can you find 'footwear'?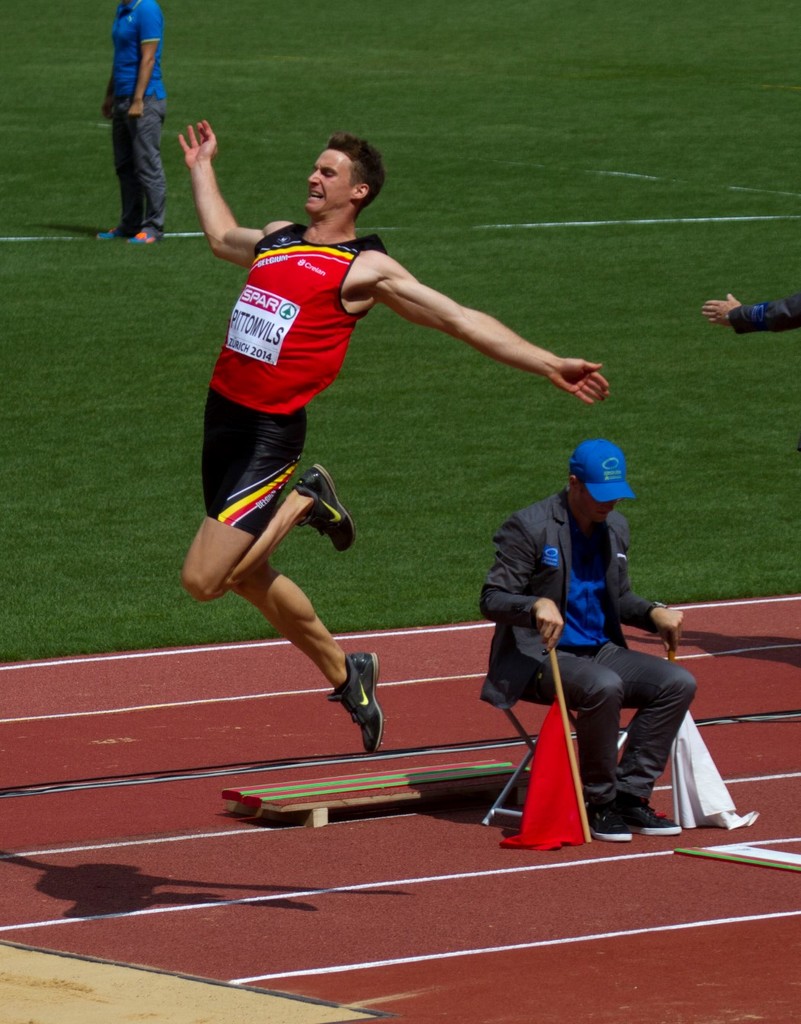
Yes, bounding box: 322/650/387/756.
